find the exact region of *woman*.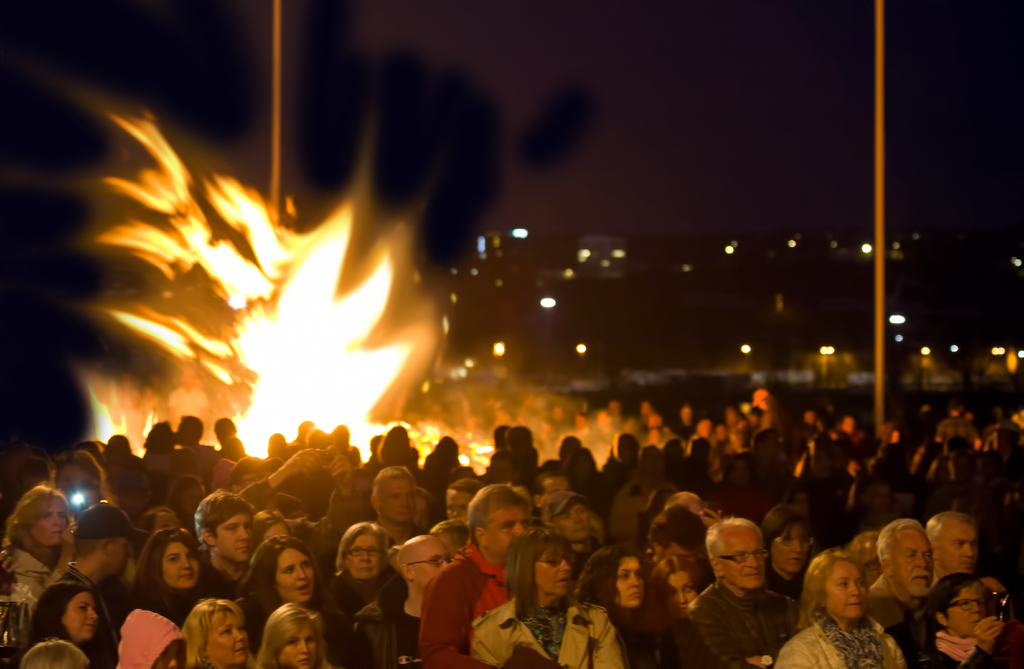
Exact region: x1=469, y1=529, x2=630, y2=668.
